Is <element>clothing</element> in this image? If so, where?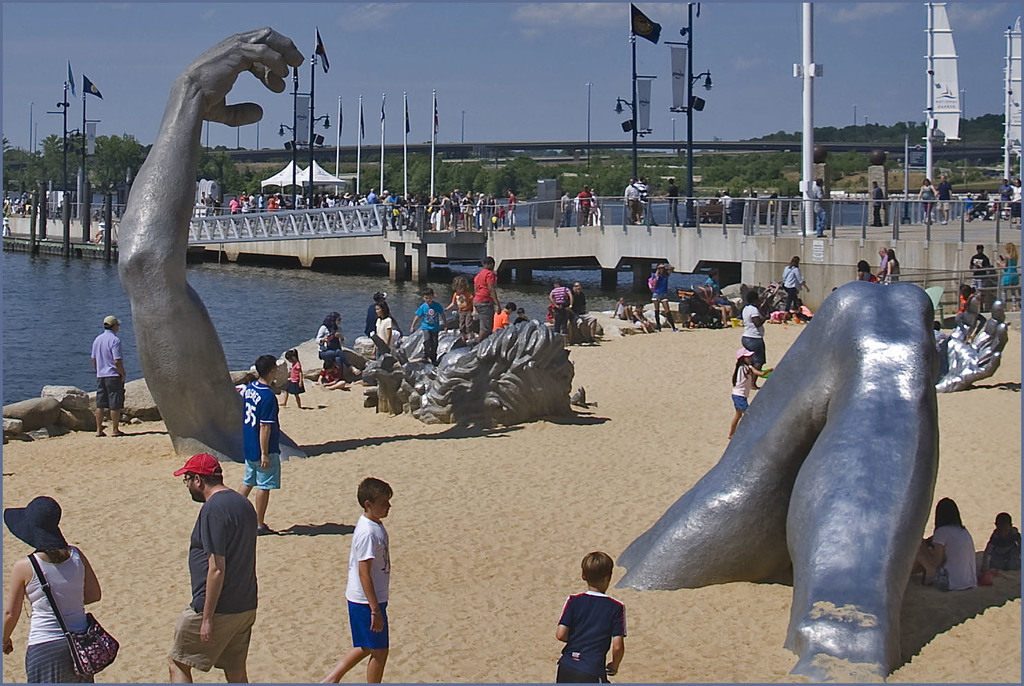
Yes, at 20,543,86,685.
